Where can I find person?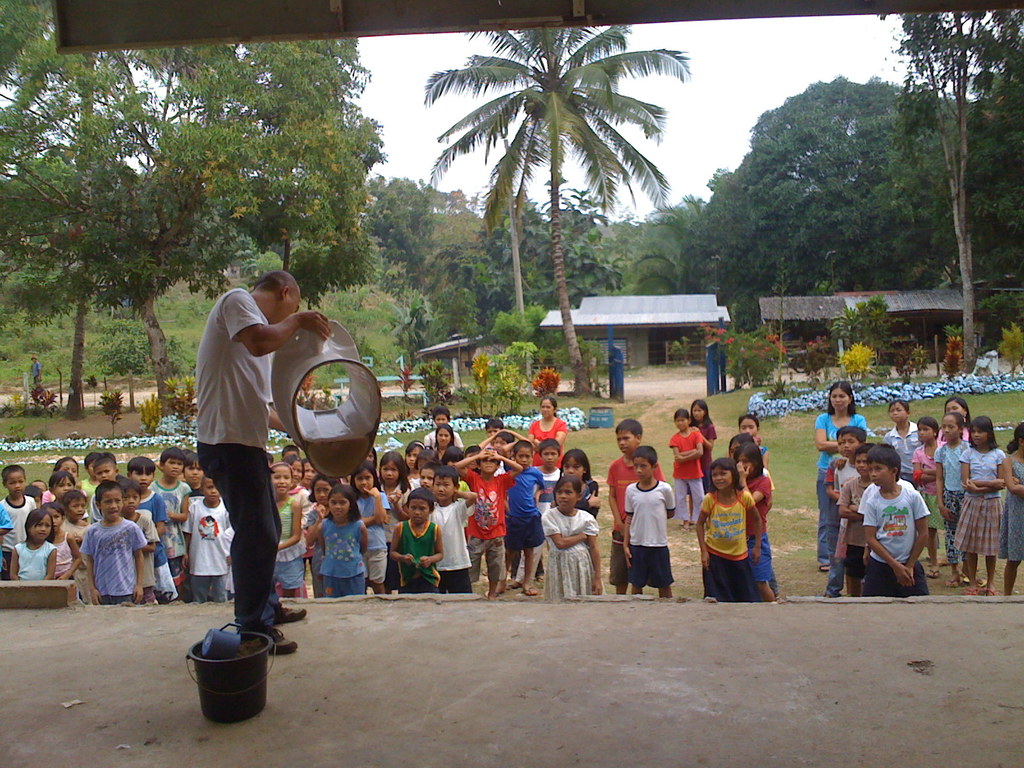
You can find it at {"x1": 833, "y1": 421, "x2": 865, "y2": 563}.
